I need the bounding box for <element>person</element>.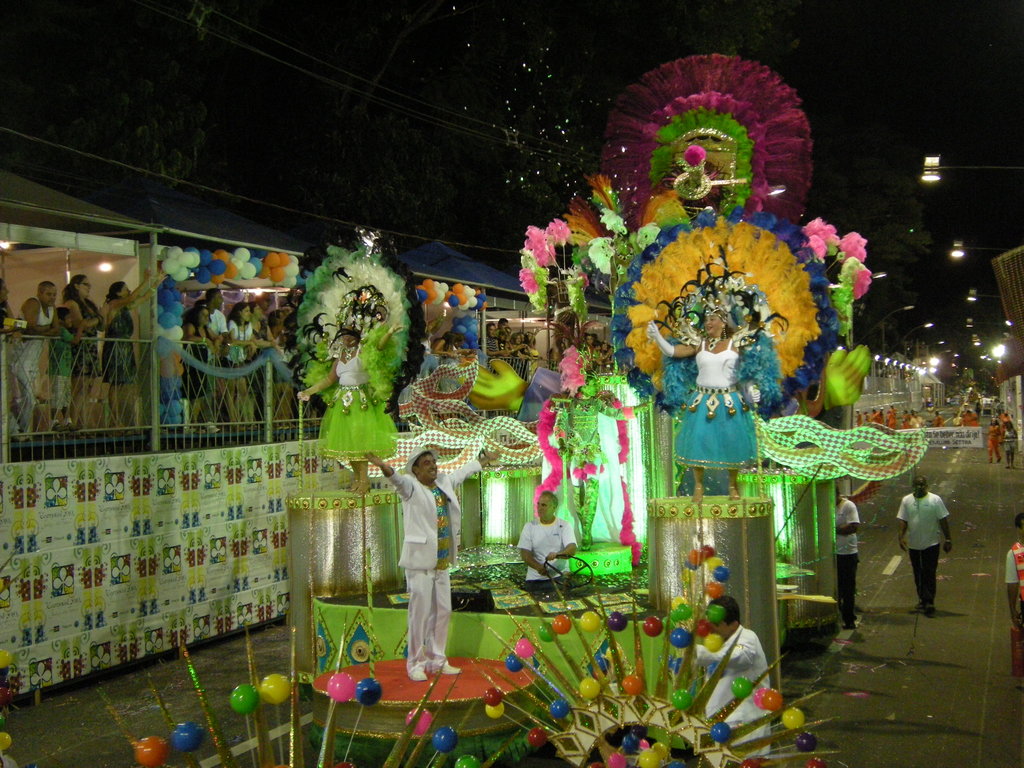
Here it is: region(989, 419, 1001, 466).
